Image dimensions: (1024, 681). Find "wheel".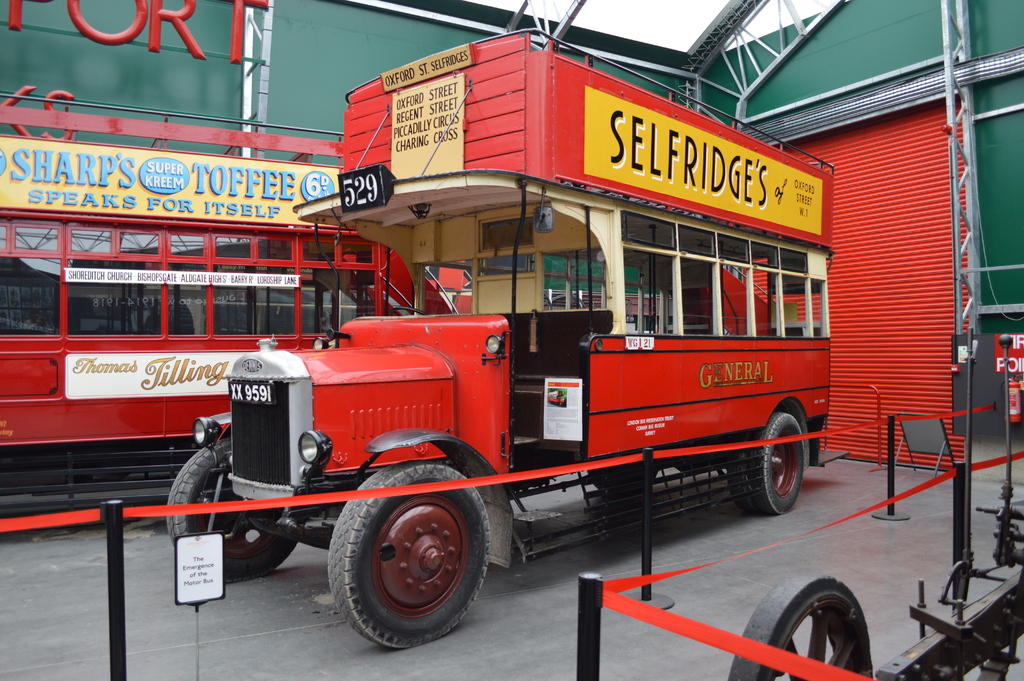
[729,413,806,520].
